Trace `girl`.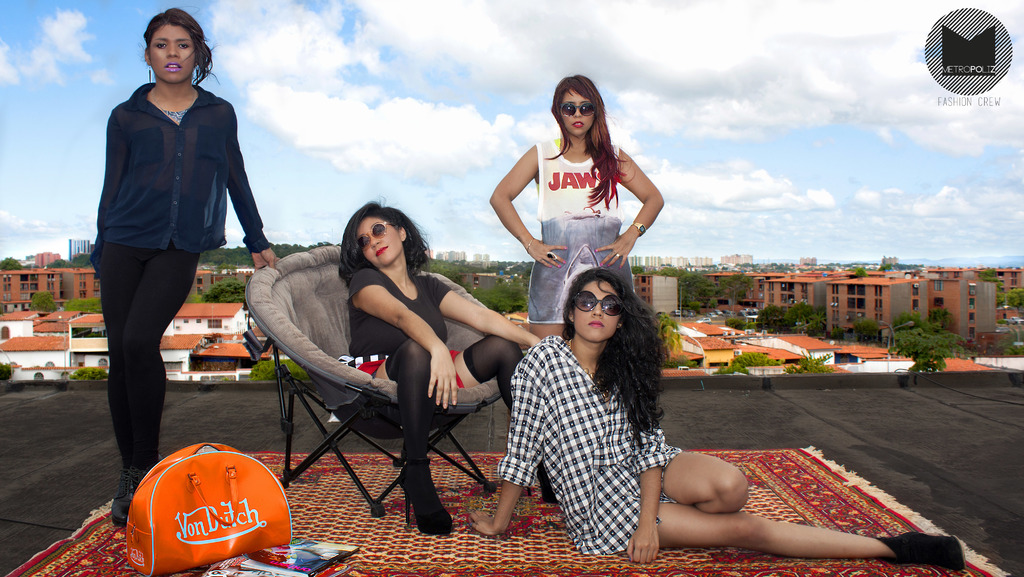
Traced to bbox(467, 269, 966, 572).
